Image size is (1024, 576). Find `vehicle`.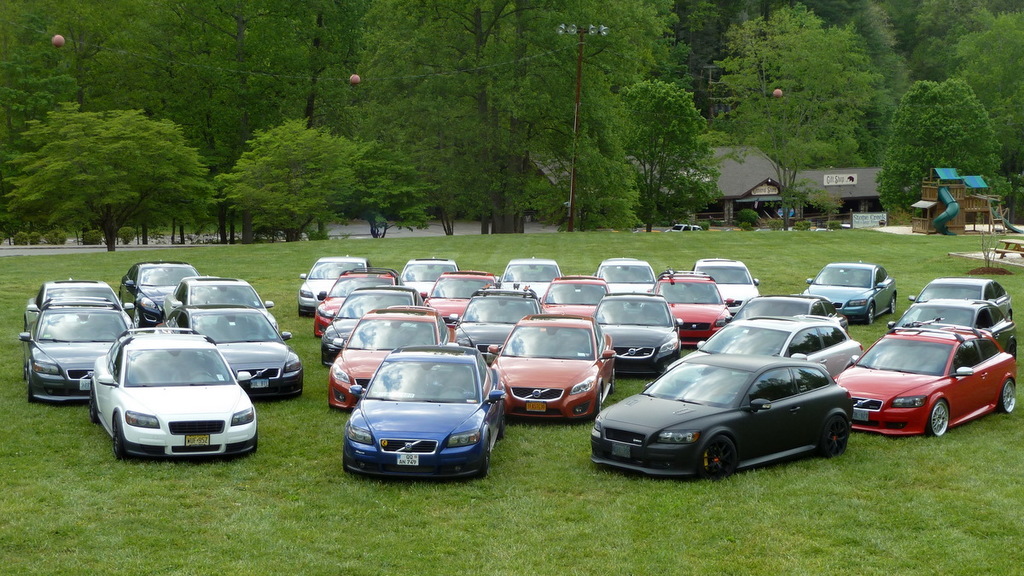
x1=113, y1=262, x2=201, y2=329.
